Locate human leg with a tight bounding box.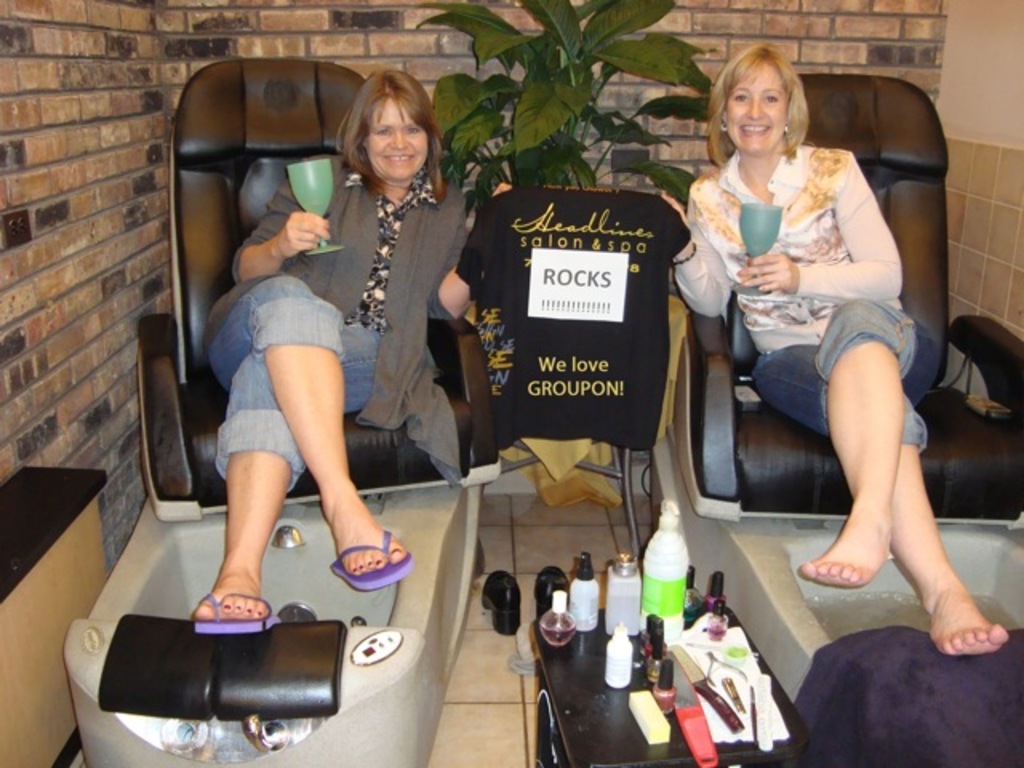
BBox(797, 298, 944, 576).
